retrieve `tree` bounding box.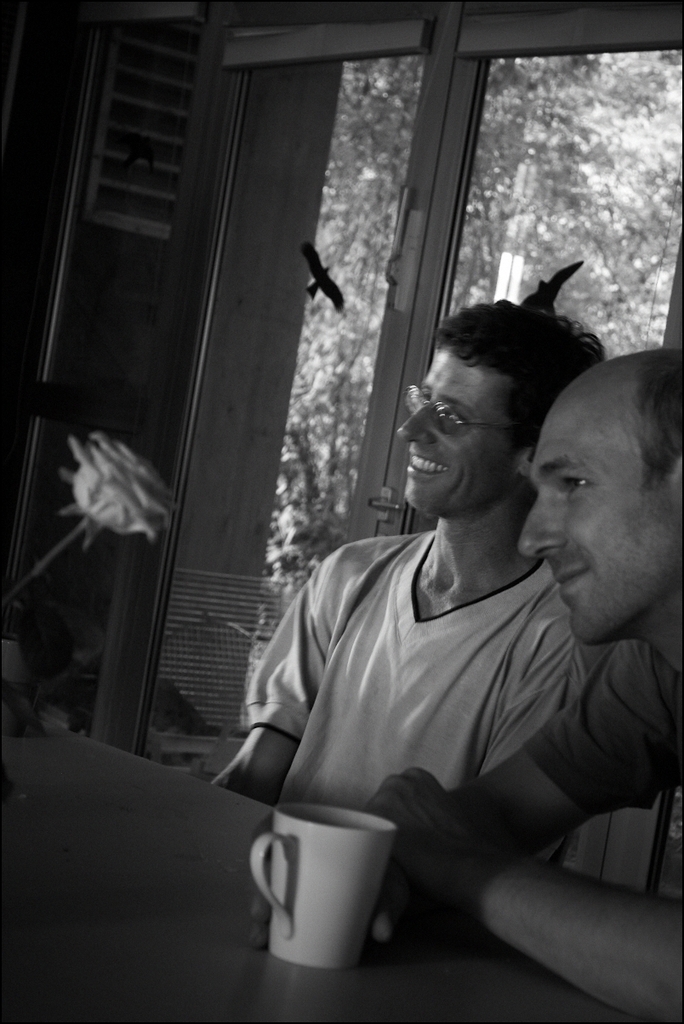
Bounding box: bbox=[266, 54, 683, 580].
